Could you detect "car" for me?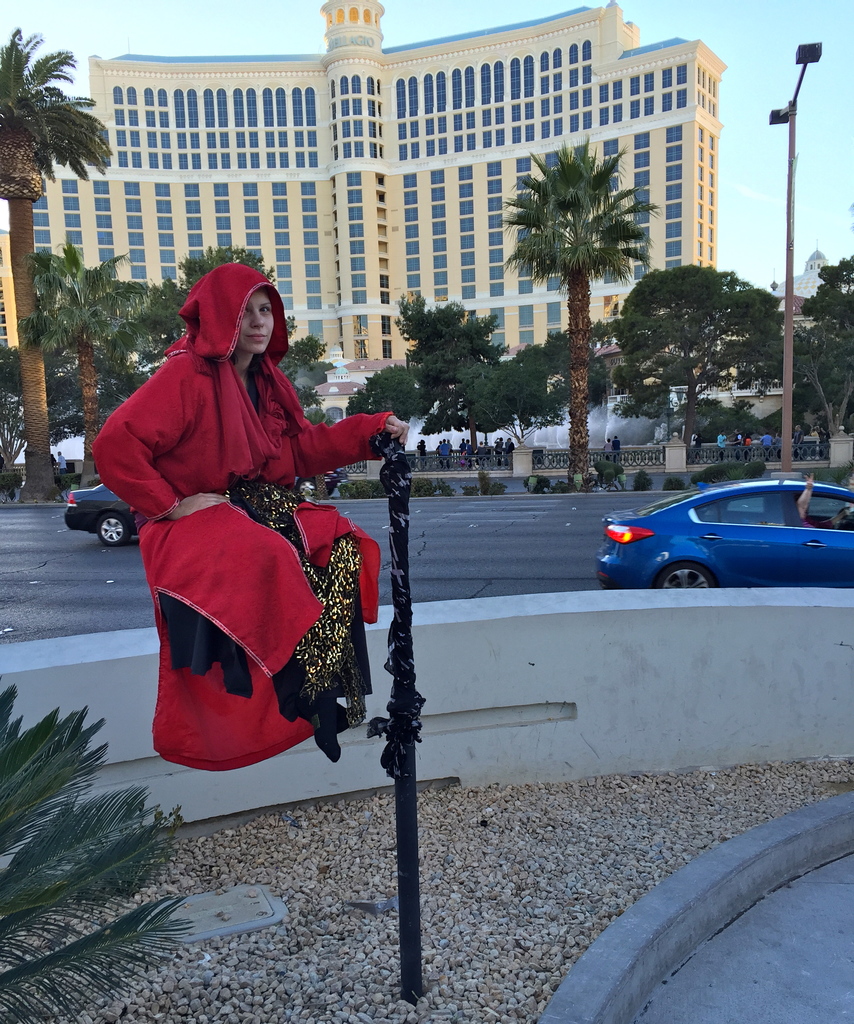
Detection result: BBox(56, 482, 294, 543).
